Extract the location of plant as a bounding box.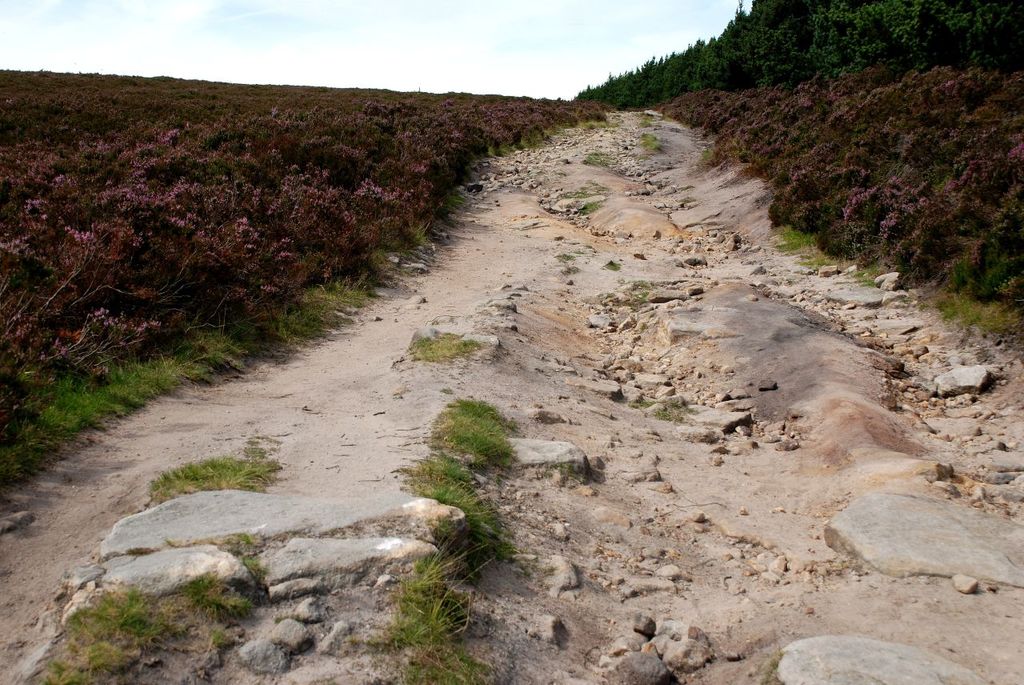
bbox=(913, 281, 1023, 347).
